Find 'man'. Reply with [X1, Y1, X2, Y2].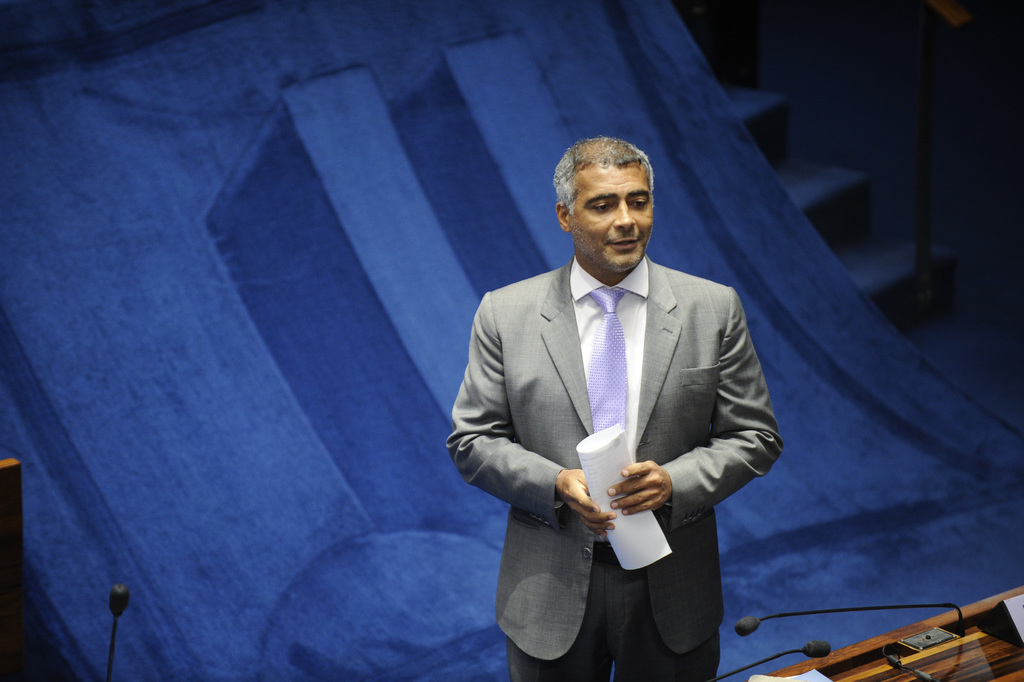
[450, 113, 785, 681].
